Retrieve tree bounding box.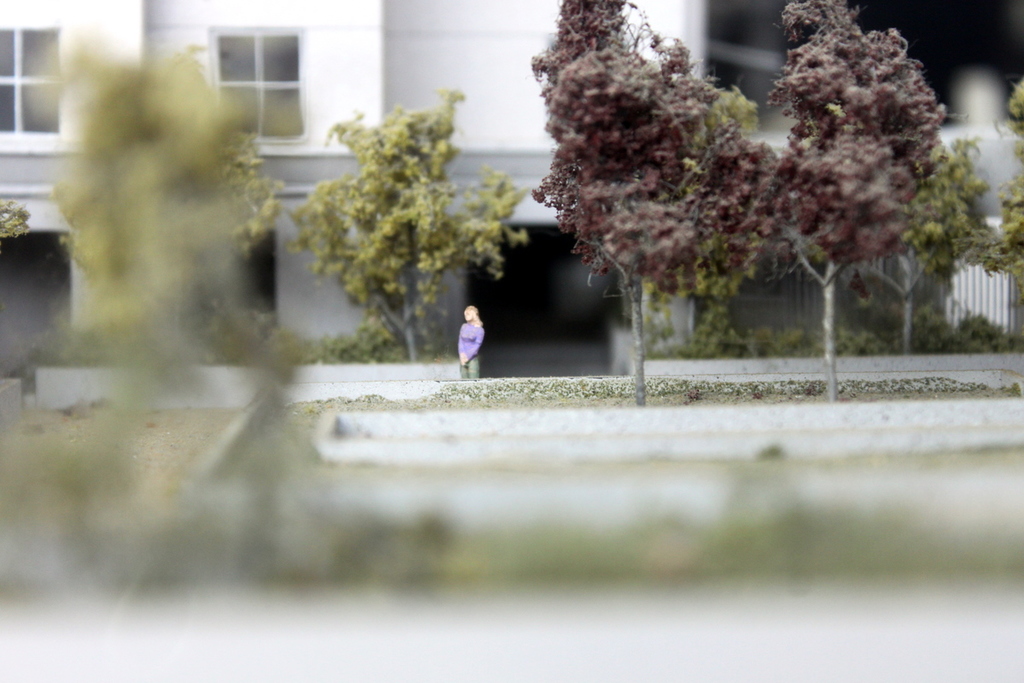
Bounding box: {"x1": 266, "y1": 74, "x2": 532, "y2": 354}.
